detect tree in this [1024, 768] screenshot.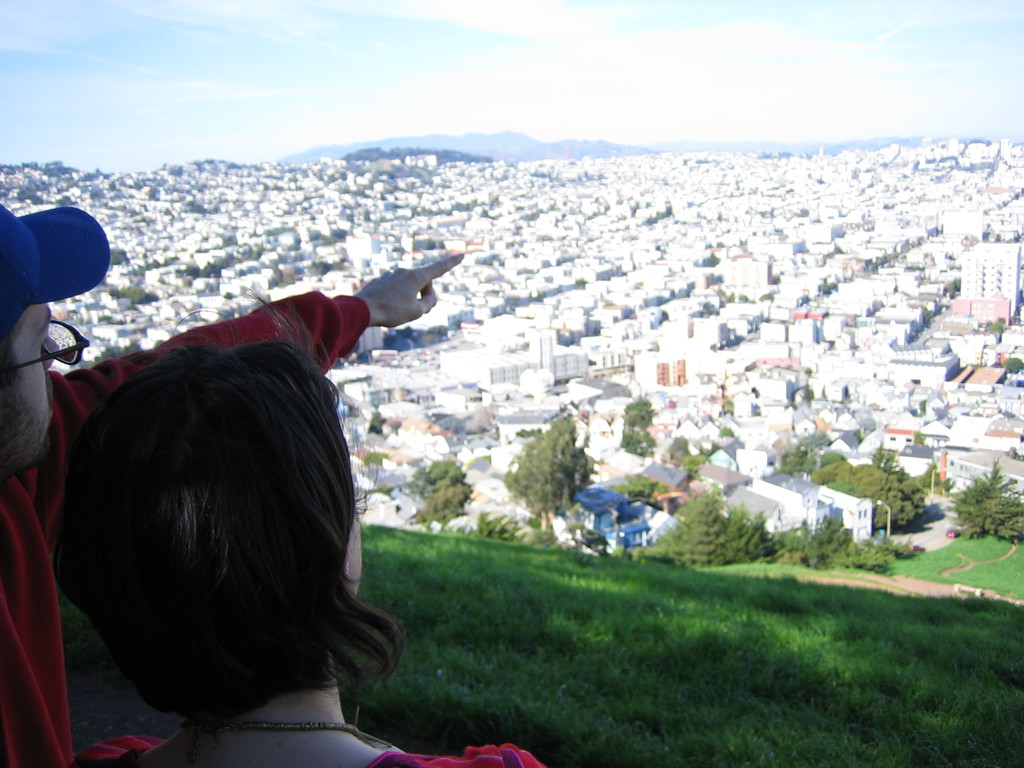
Detection: box(472, 513, 513, 538).
